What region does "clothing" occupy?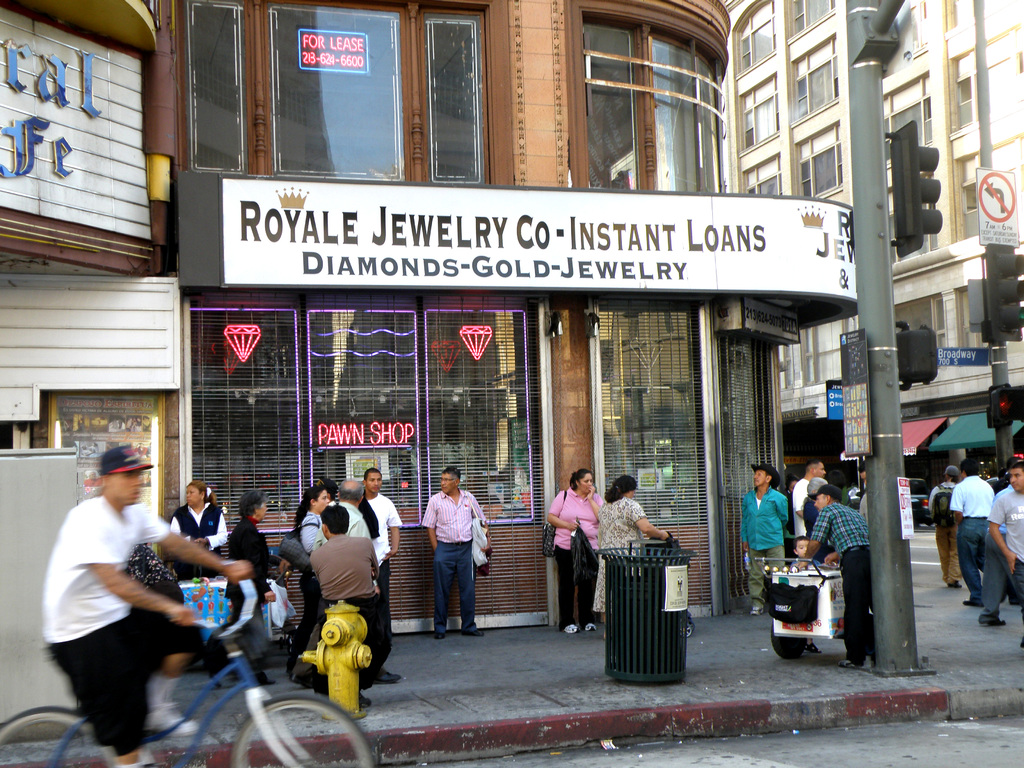
select_region(302, 525, 391, 687).
